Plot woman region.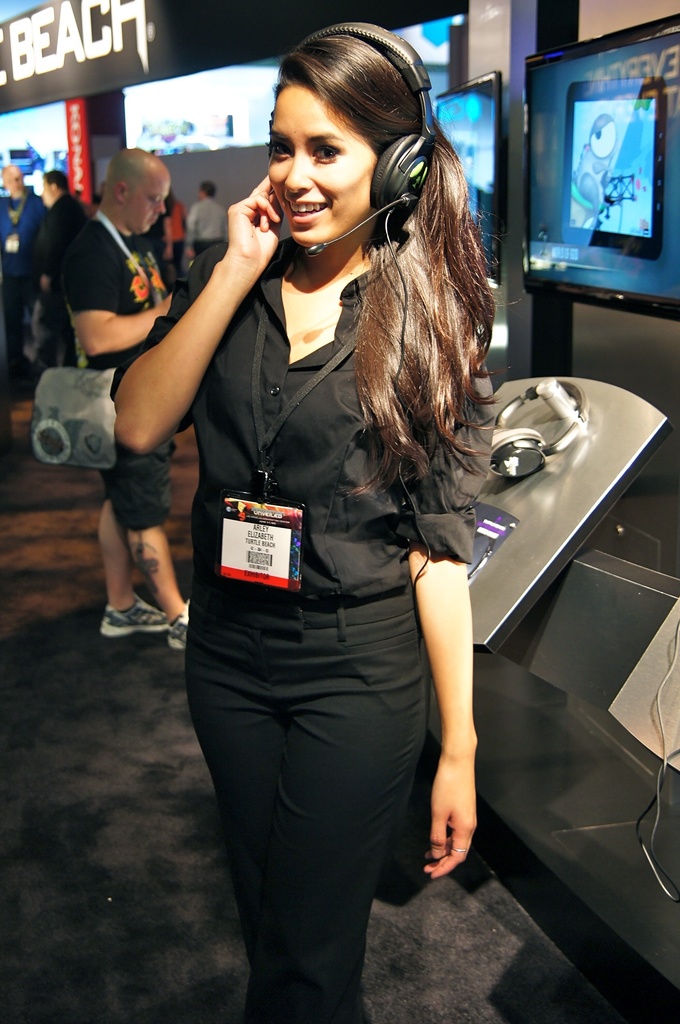
Plotted at select_region(129, 76, 533, 976).
